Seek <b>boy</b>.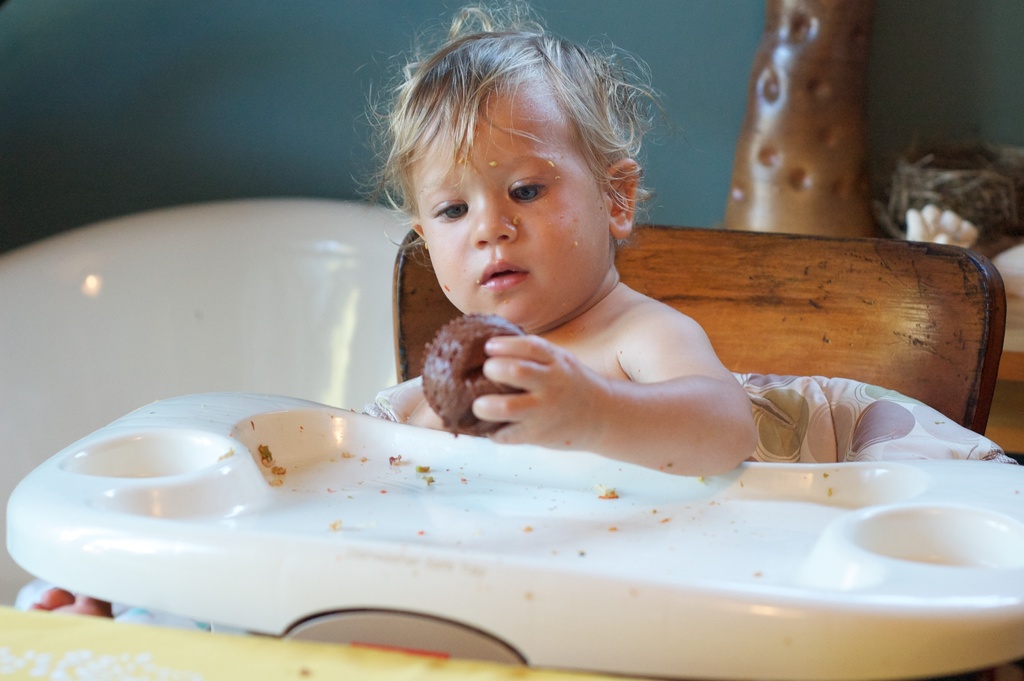
<box>317,23,788,479</box>.
